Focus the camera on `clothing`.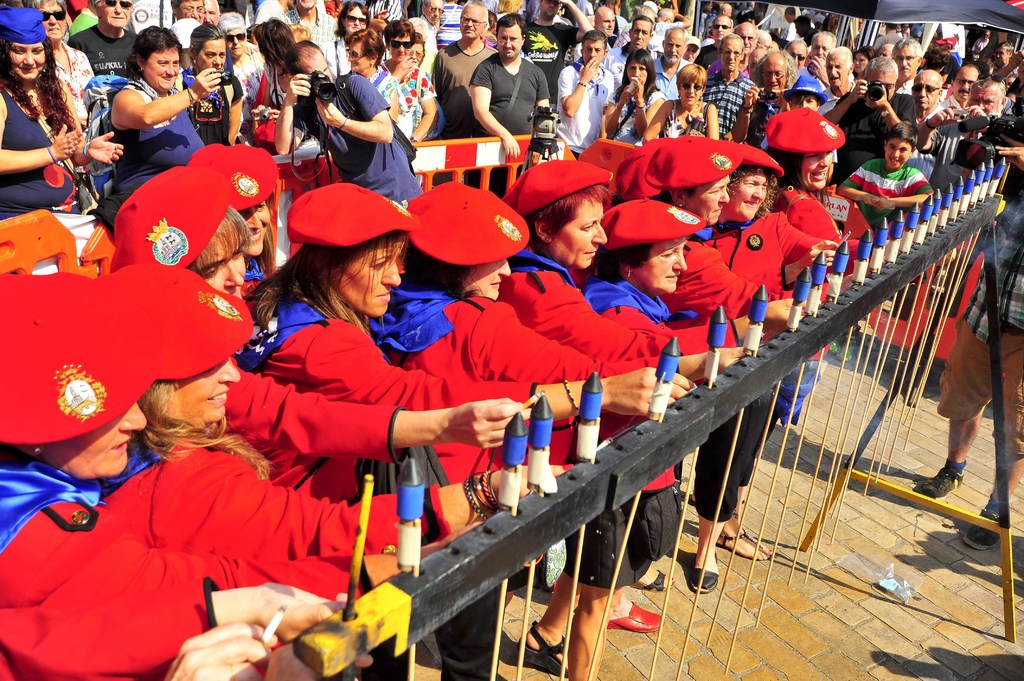
Focus region: detection(248, 293, 564, 443).
